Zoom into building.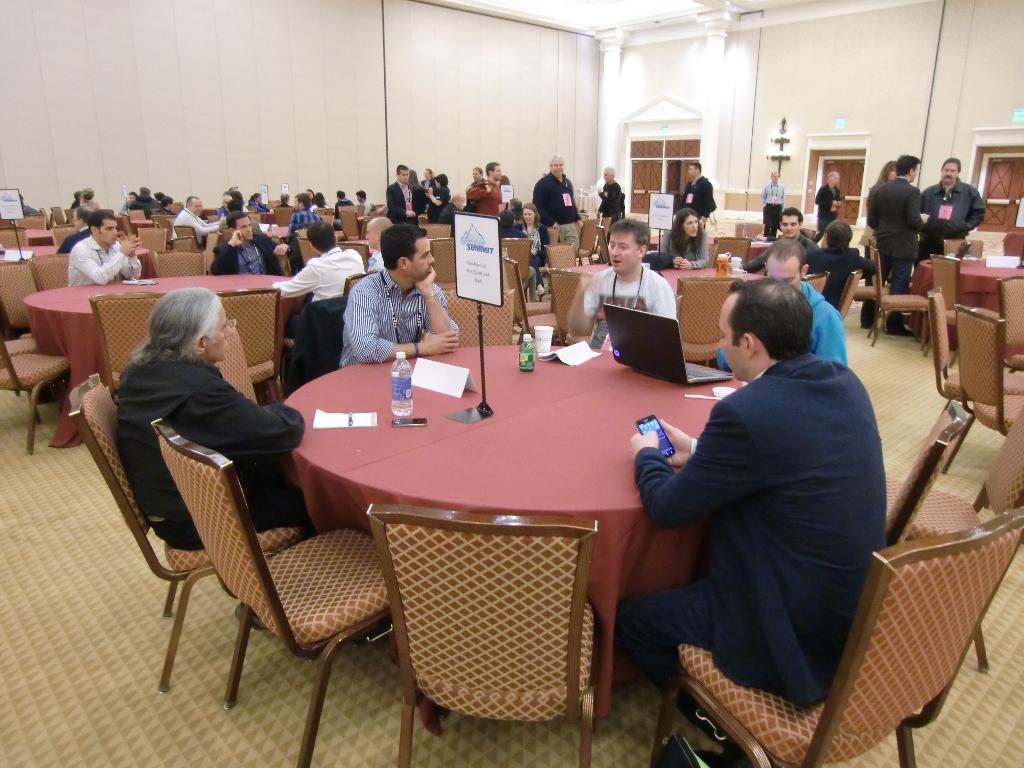
Zoom target: {"x1": 0, "y1": 0, "x2": 1023, "y2": 767}.
